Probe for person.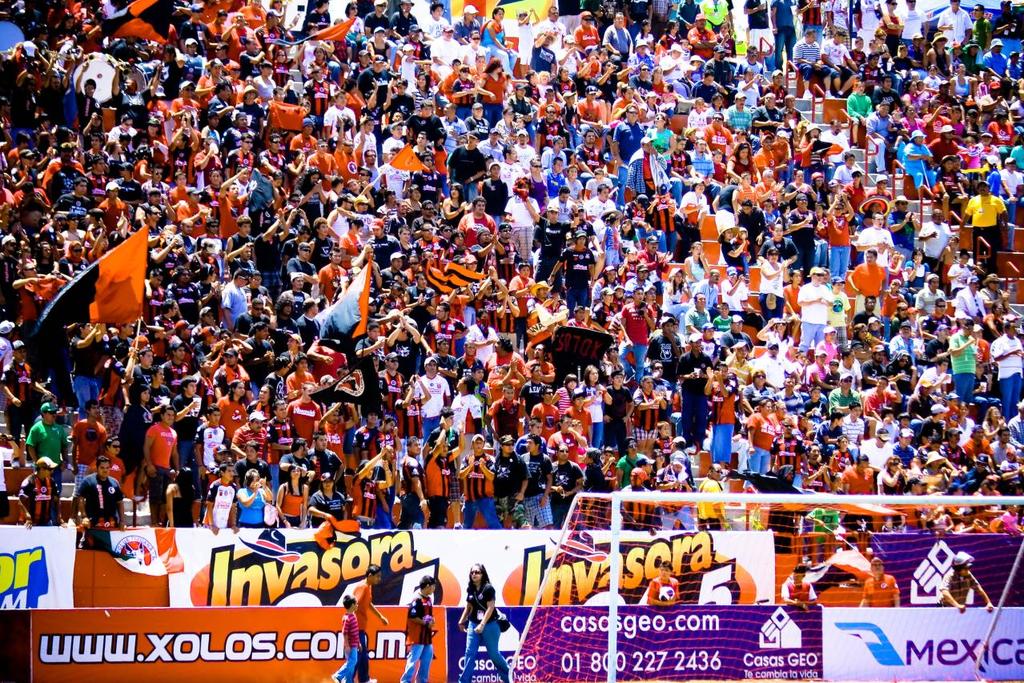
Probe result: box=[647, 558, 681, 605].
